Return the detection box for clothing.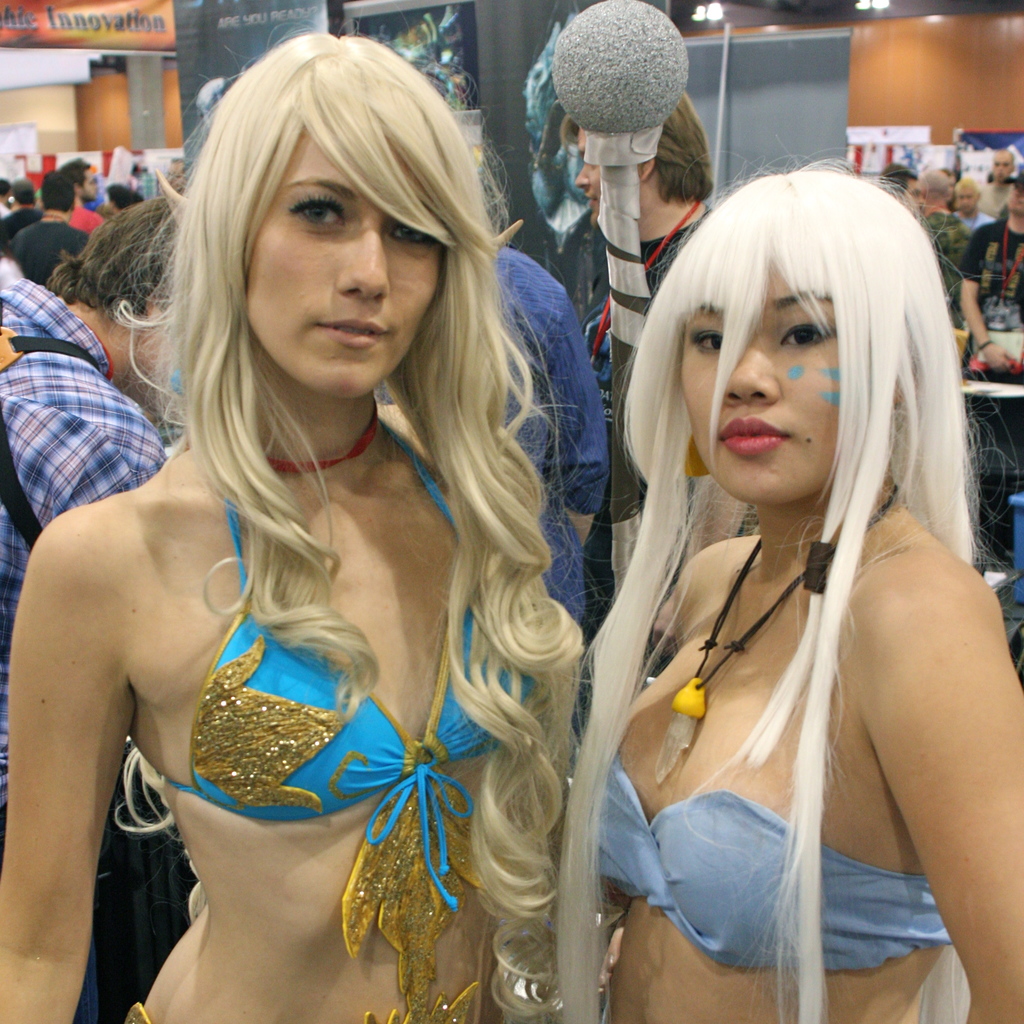
detection(0, 276, 170, 1023).
